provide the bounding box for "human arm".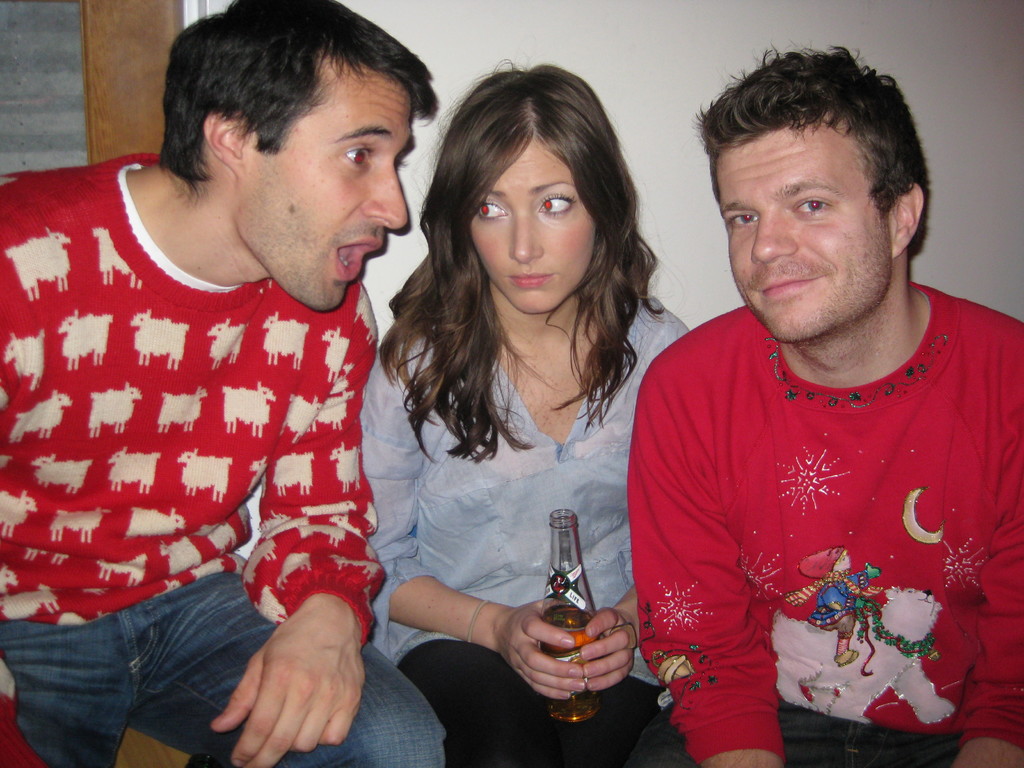
bbox=[388, 598, 586, 701].
